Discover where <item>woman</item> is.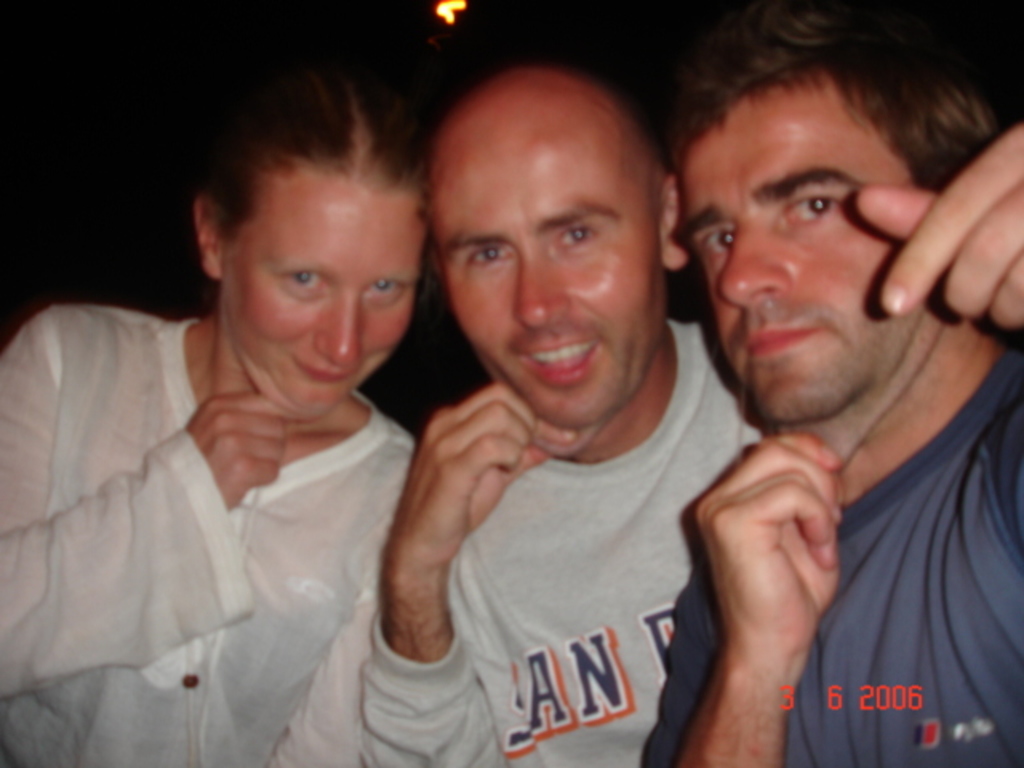
Discovered at <bbox>0, 50, 450, 766</bbox>.
